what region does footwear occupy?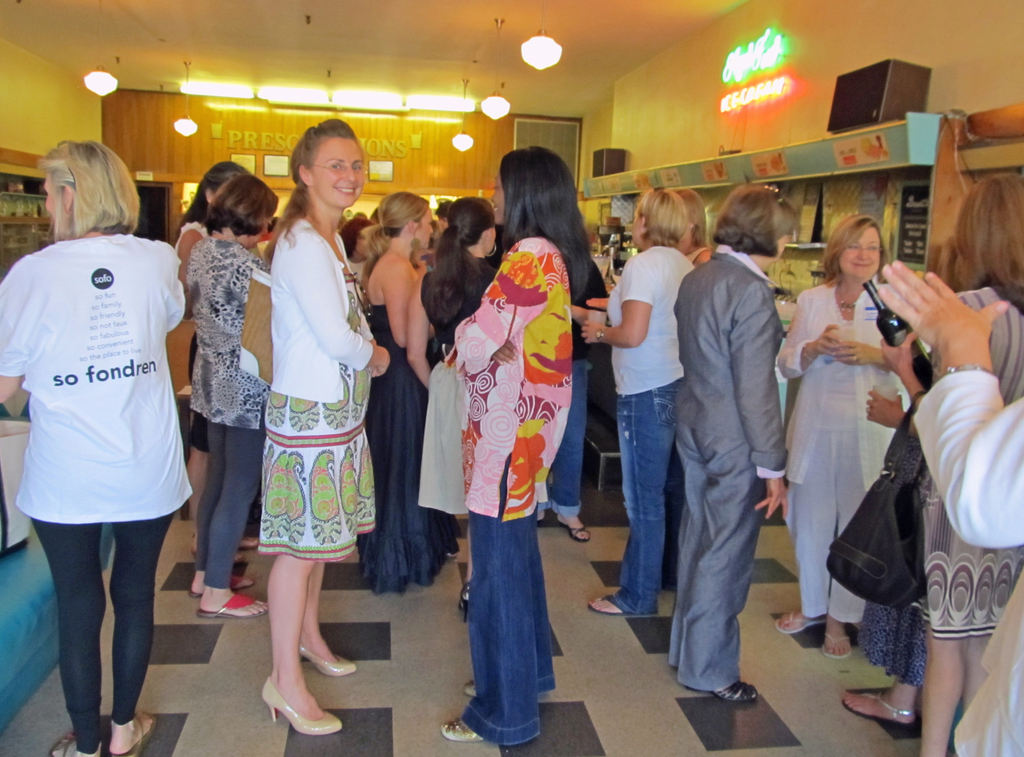
locate(820, 617, 854, 660).
